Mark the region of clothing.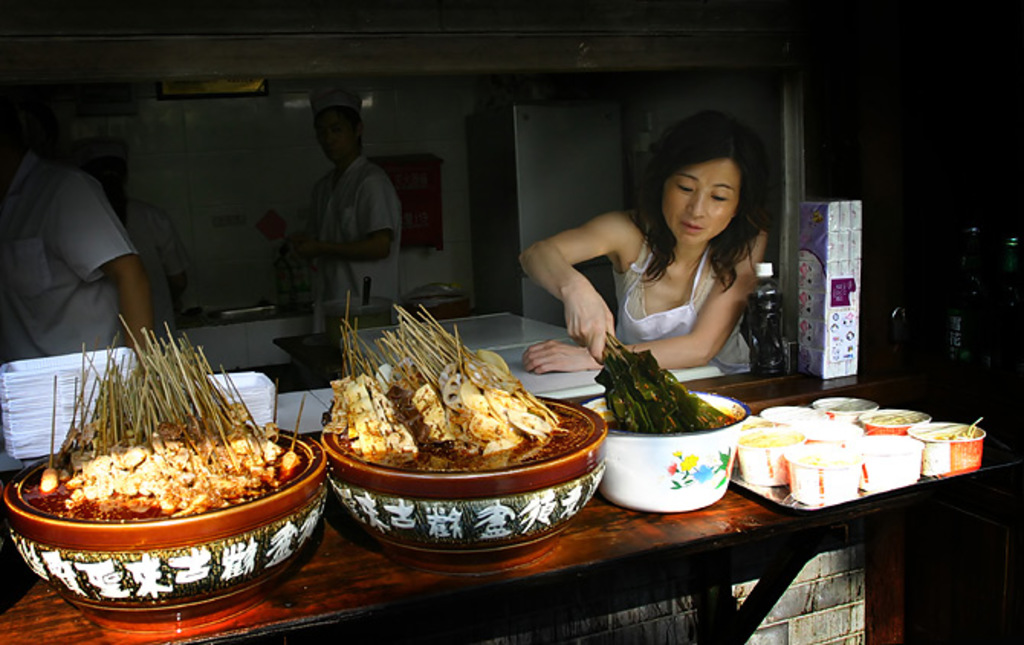
Region: (x1=304, y1=160, x2=405, y2=309).
